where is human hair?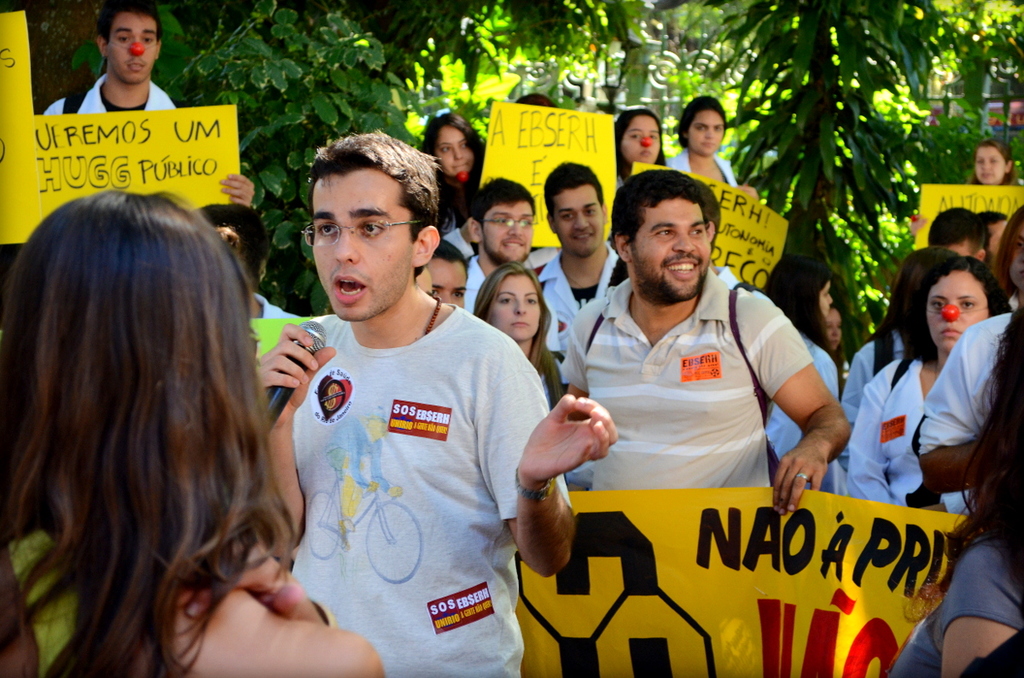
541,159,606,225.
